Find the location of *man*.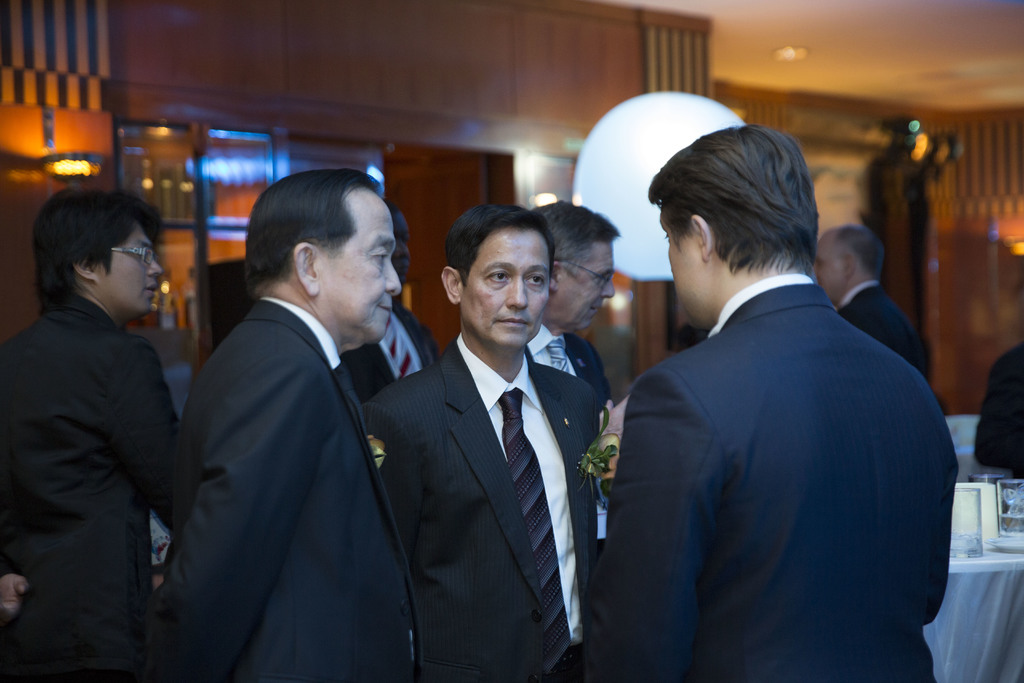
Location: x1=361, y1=202, x2=610, y2=682.
